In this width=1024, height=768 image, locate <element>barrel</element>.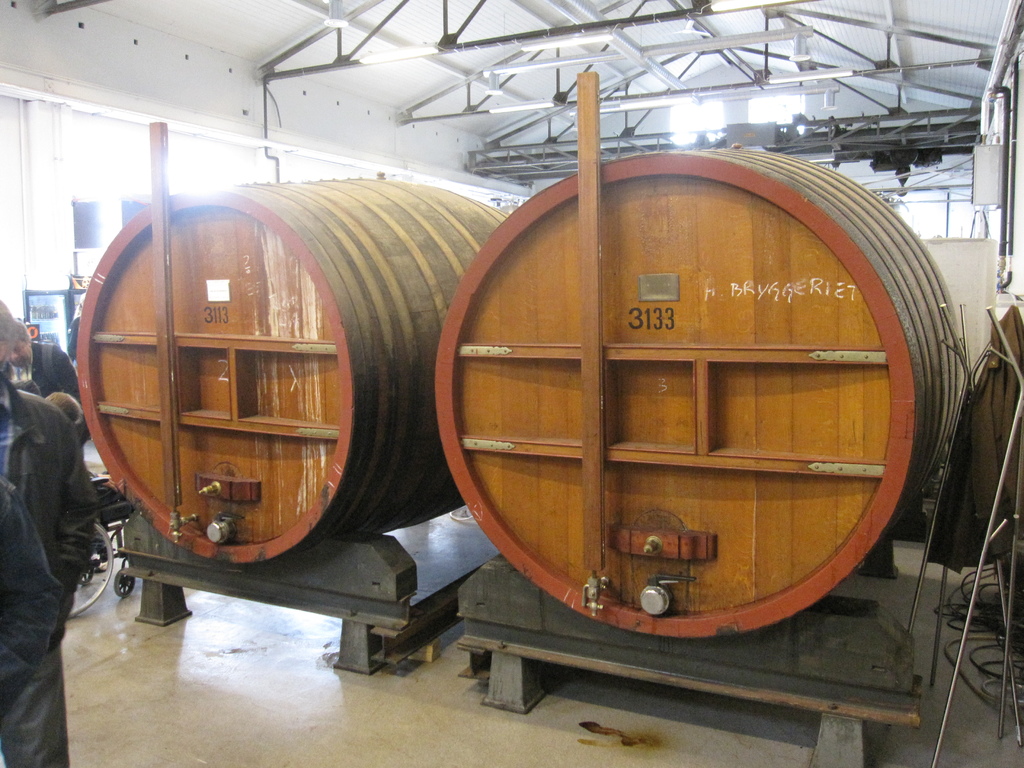
Bounding box: (left=74, top=178, right=508, bottom=570).
